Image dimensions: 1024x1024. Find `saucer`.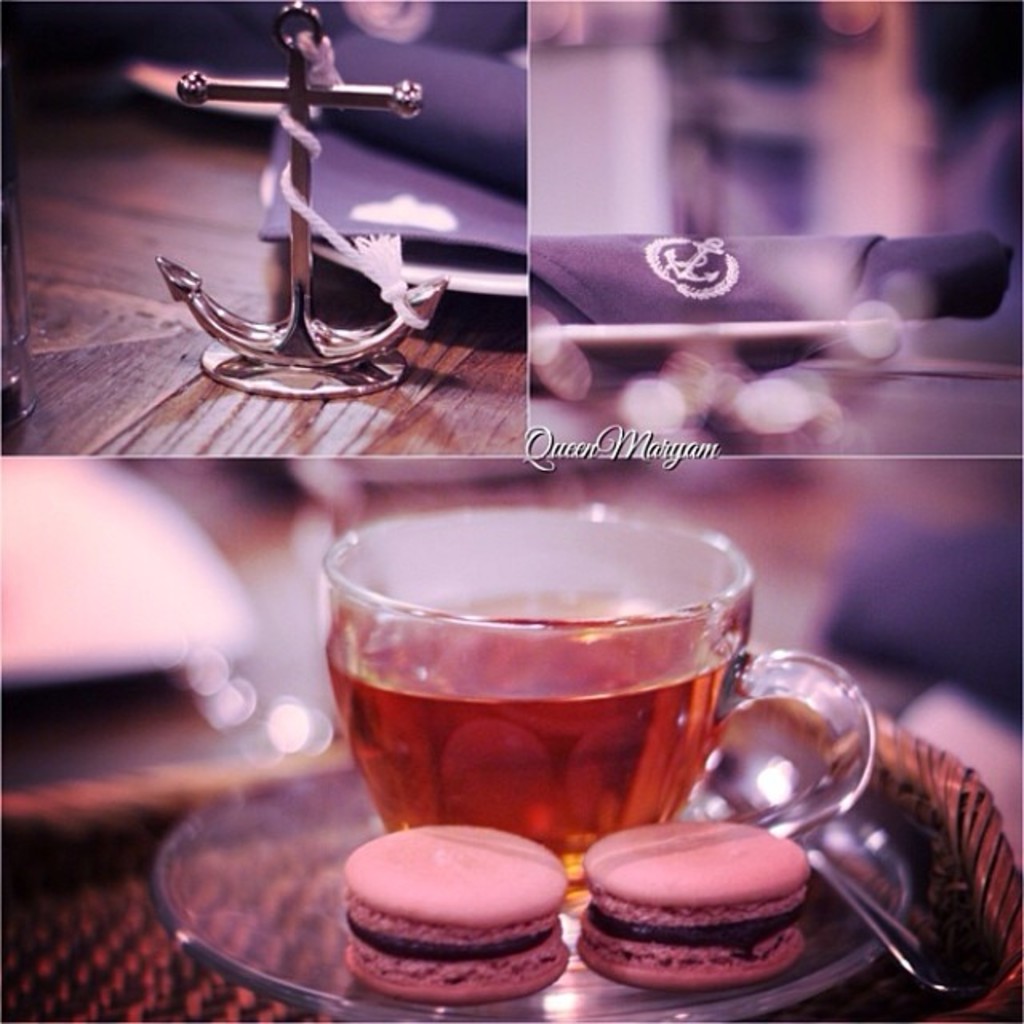
select_region(152, 765, 914, 1022).
